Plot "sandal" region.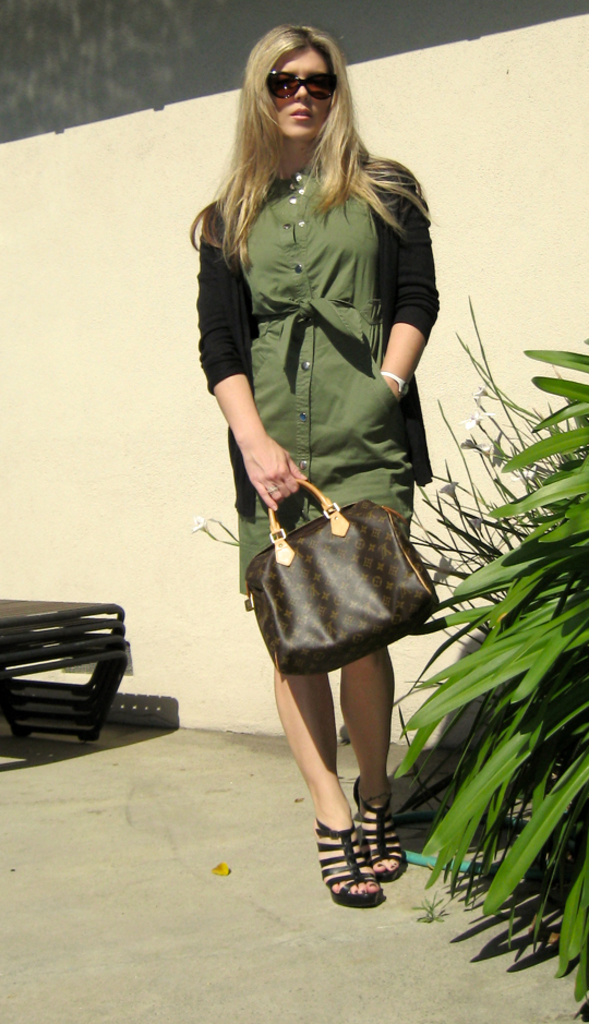
Plotted at detection(350, 775, 411, 880).
